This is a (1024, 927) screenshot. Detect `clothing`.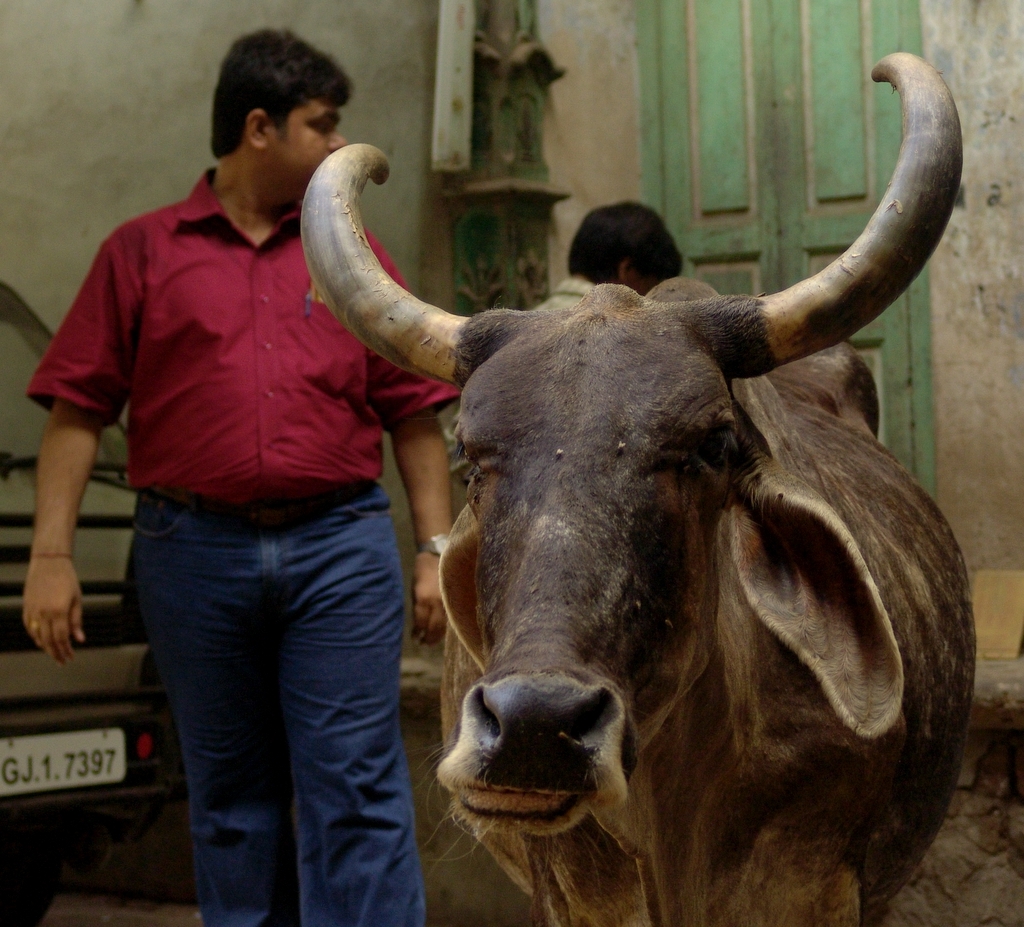
l=533, t=276, r=594, b=308.
